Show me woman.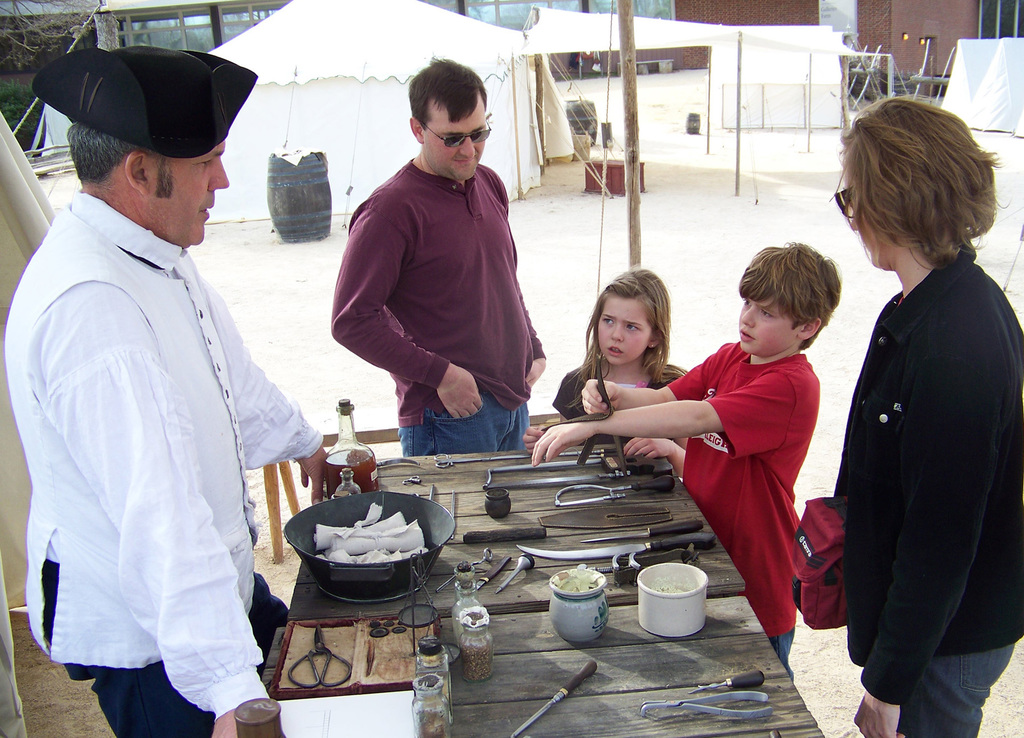
woman is here: <box>815,99,1016,734</box>.
